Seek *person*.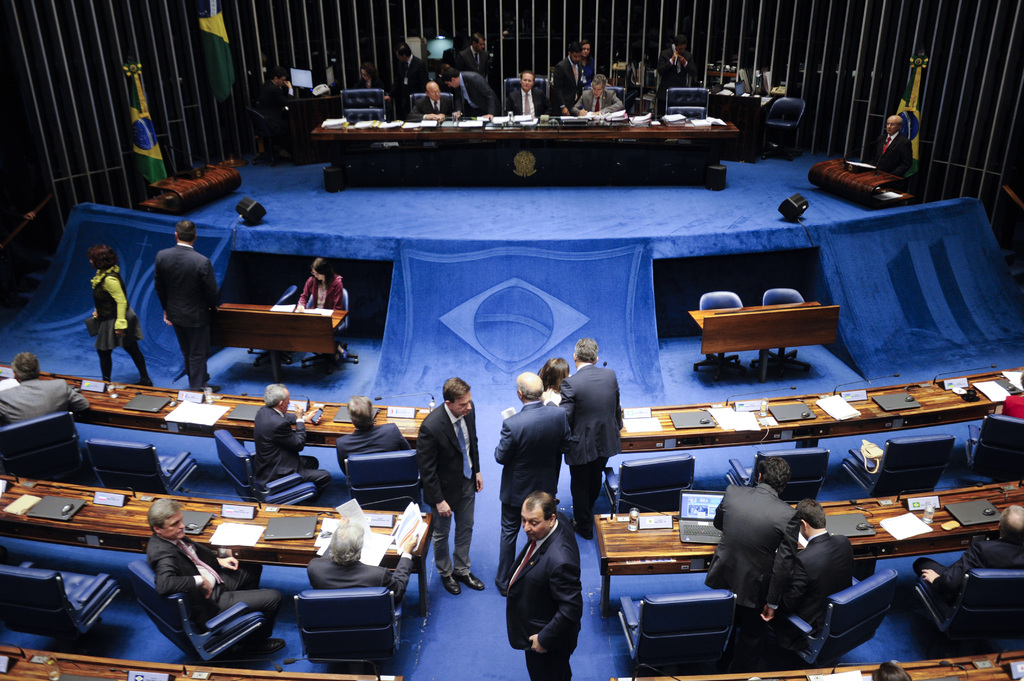
bbox=(351, 56, 384, 93).
